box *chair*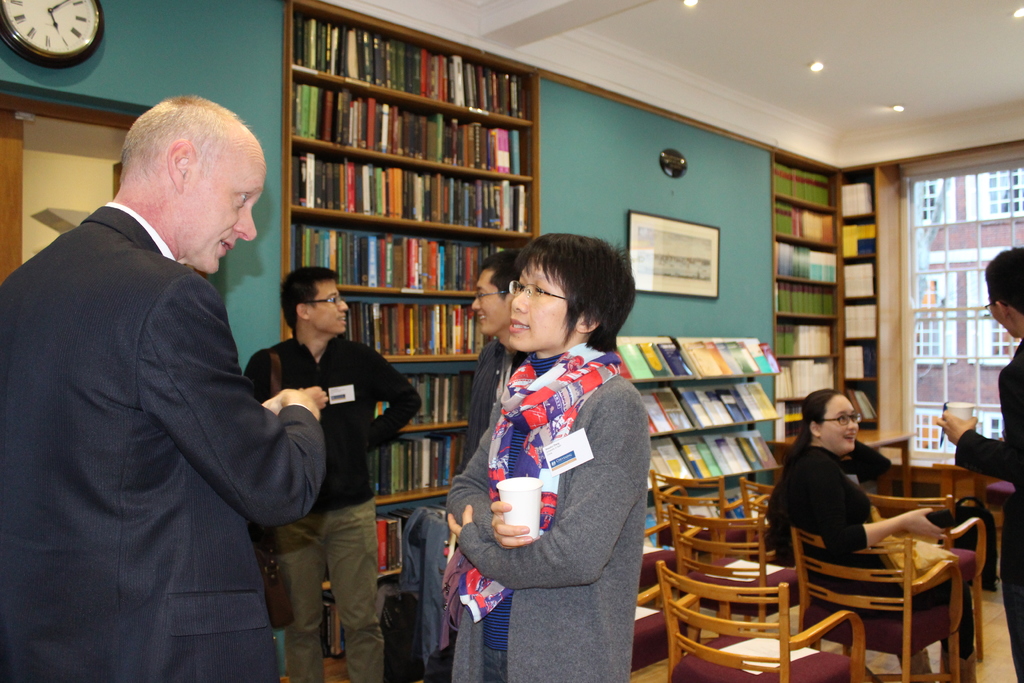
pyautogui.locateOnScreen(739, 478, 780, 600)
